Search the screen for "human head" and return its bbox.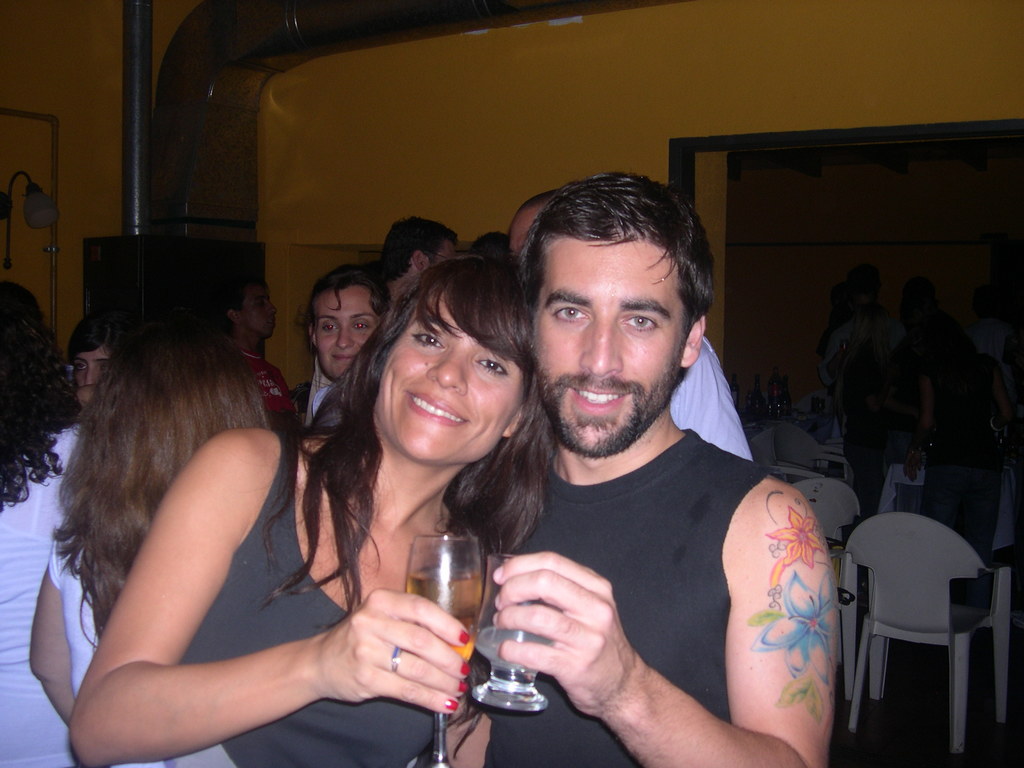
Found: box=[515, 168, 715, 458].
